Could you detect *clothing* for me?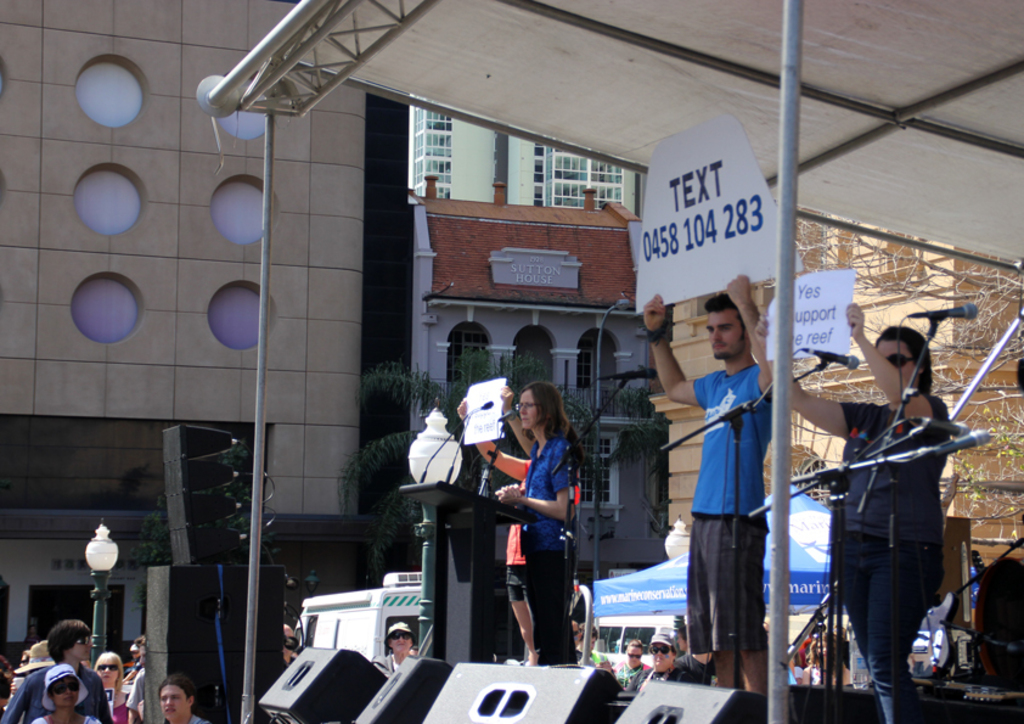
Detection result: Rect(512, 433, 586, 669).
